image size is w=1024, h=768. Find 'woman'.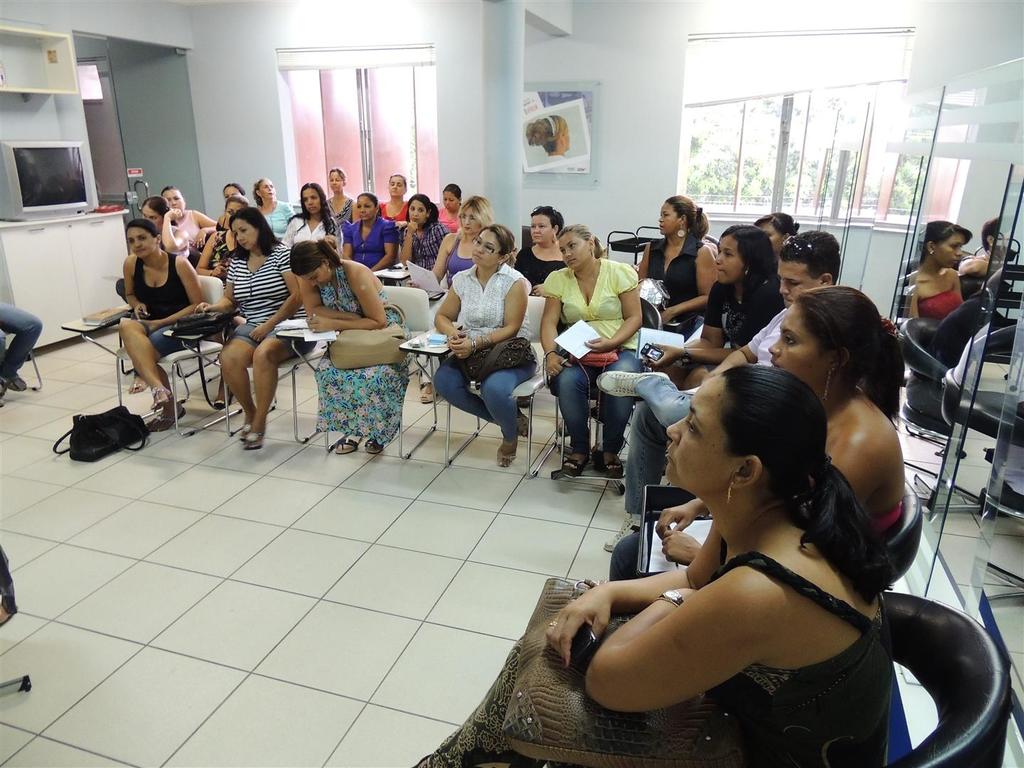
<bbox>156, 184, 218, 249</bbox>.
